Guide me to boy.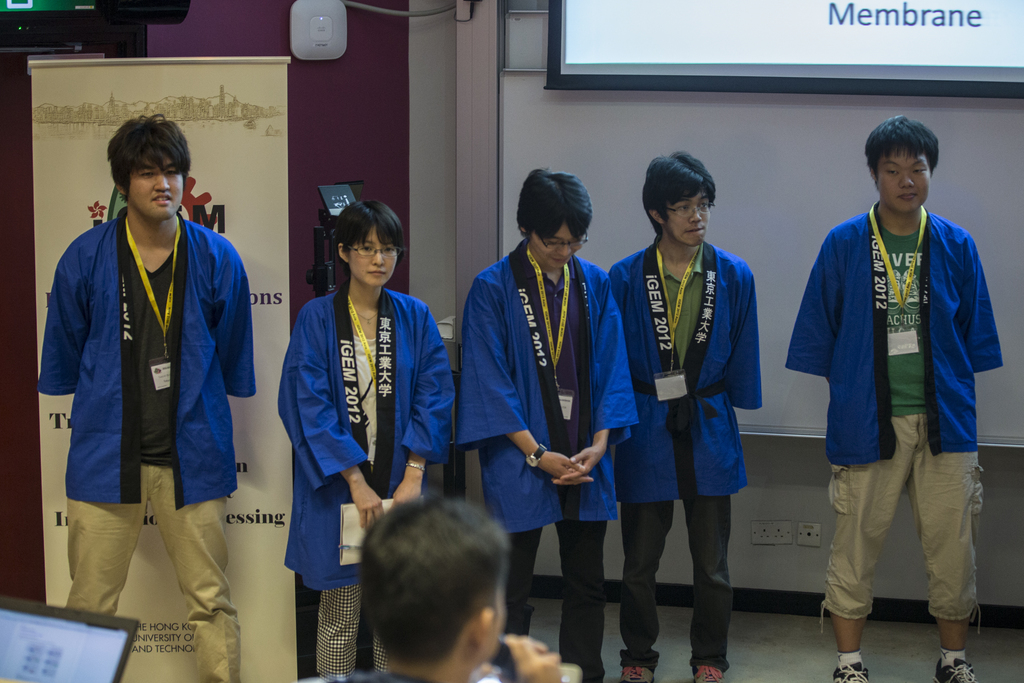
Guidance: <region>452, 165, 636, 682</region>.
